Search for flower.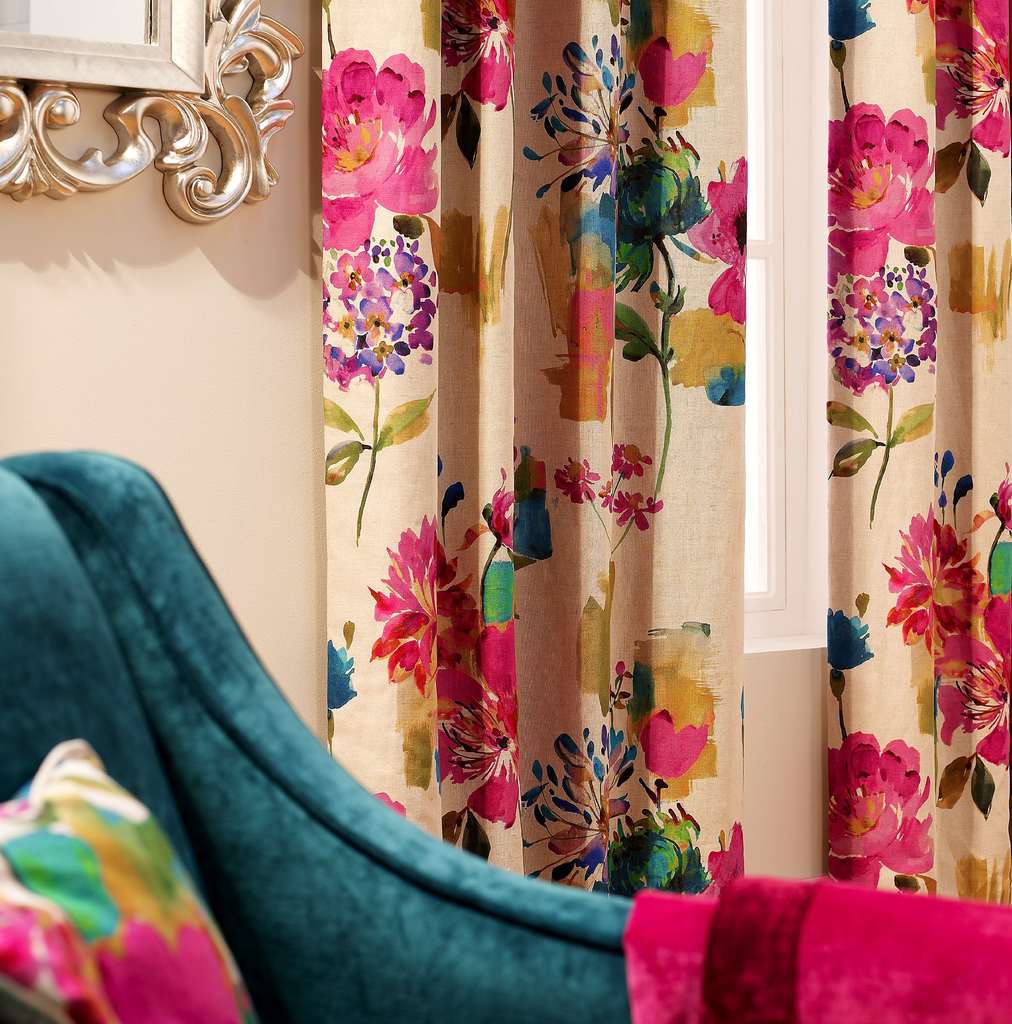
Found at Rect(320, 232, 442, 394).
